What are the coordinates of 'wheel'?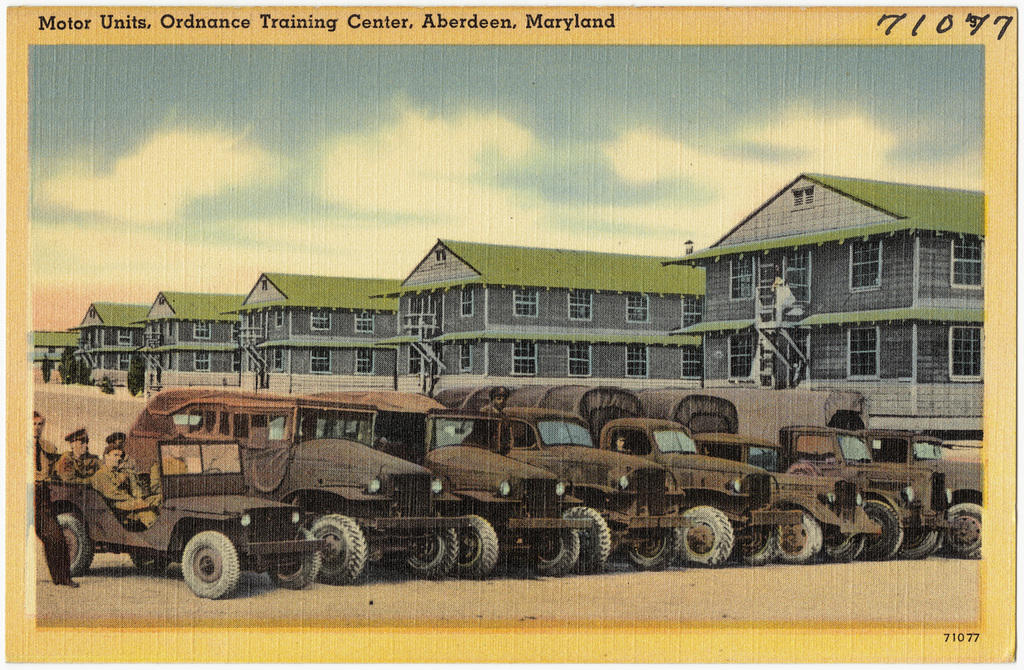
box(524, 518, 578, 576).
